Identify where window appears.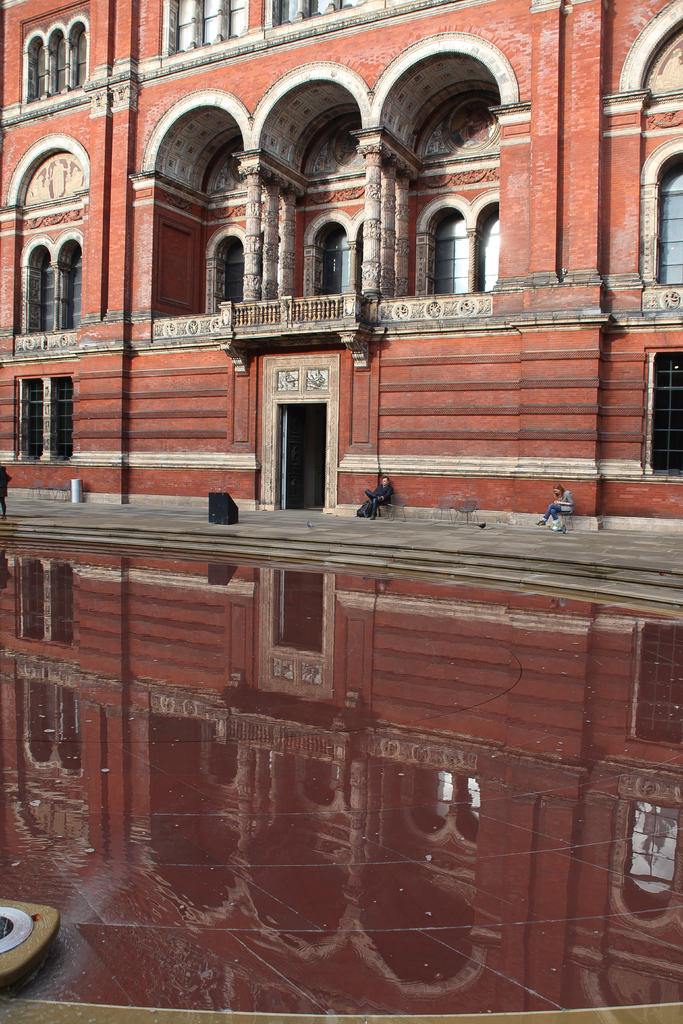
Appears at {"left": 26, "top": 22, "right": 108, "bottom": 92}.
